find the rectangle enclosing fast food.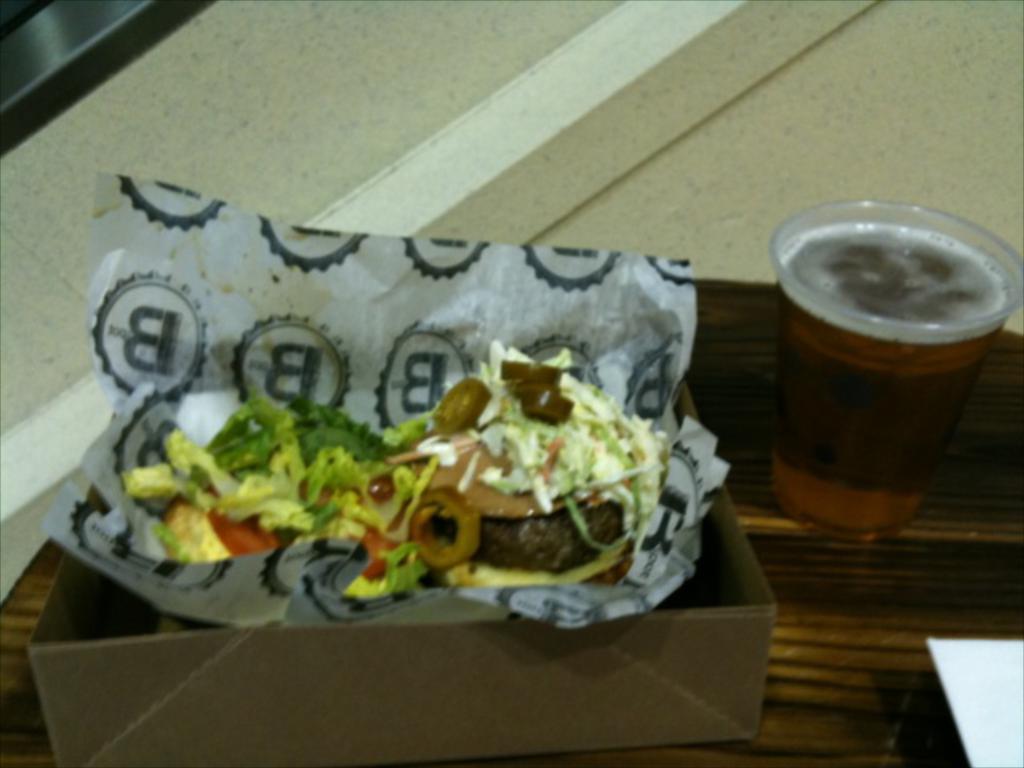
left=64, top=256, right=744, bottom=619.
